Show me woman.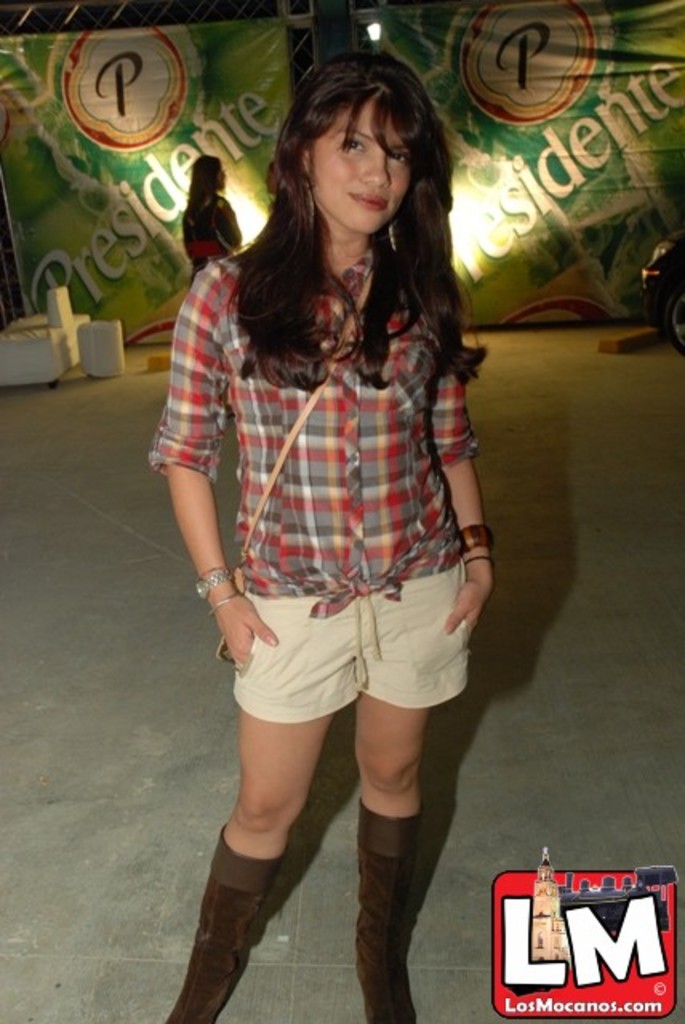
woman is here: x1=267, y1=150, x2=296, y2=214.
